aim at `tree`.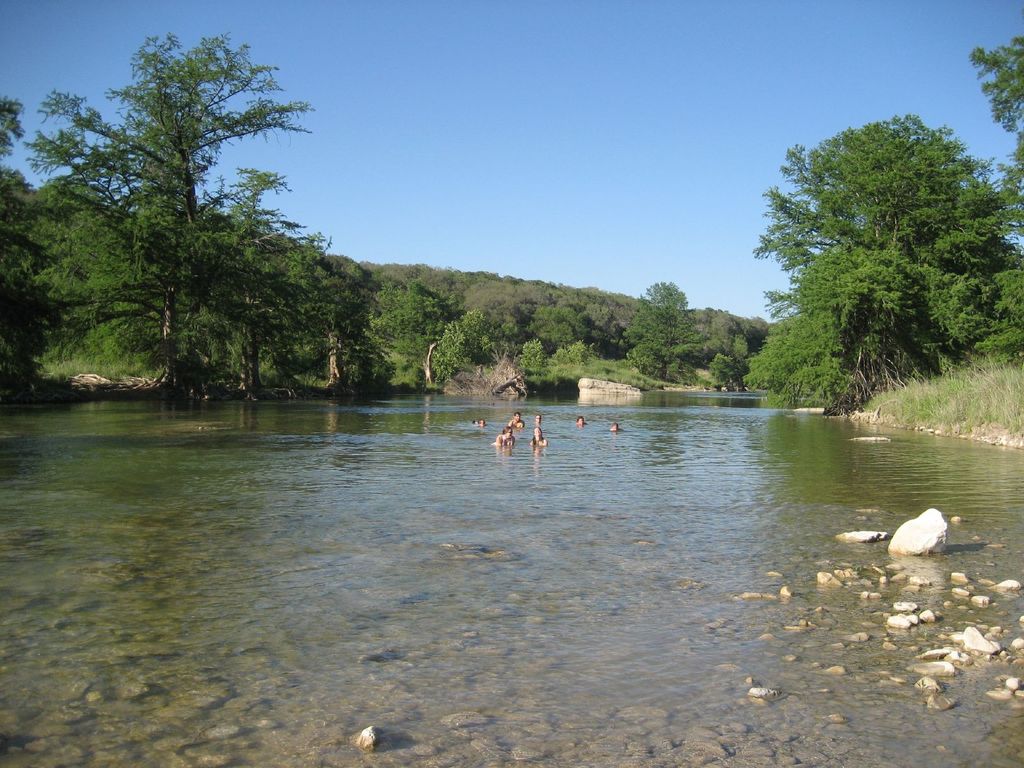
Aimed at [0, 92, 70, 385].
